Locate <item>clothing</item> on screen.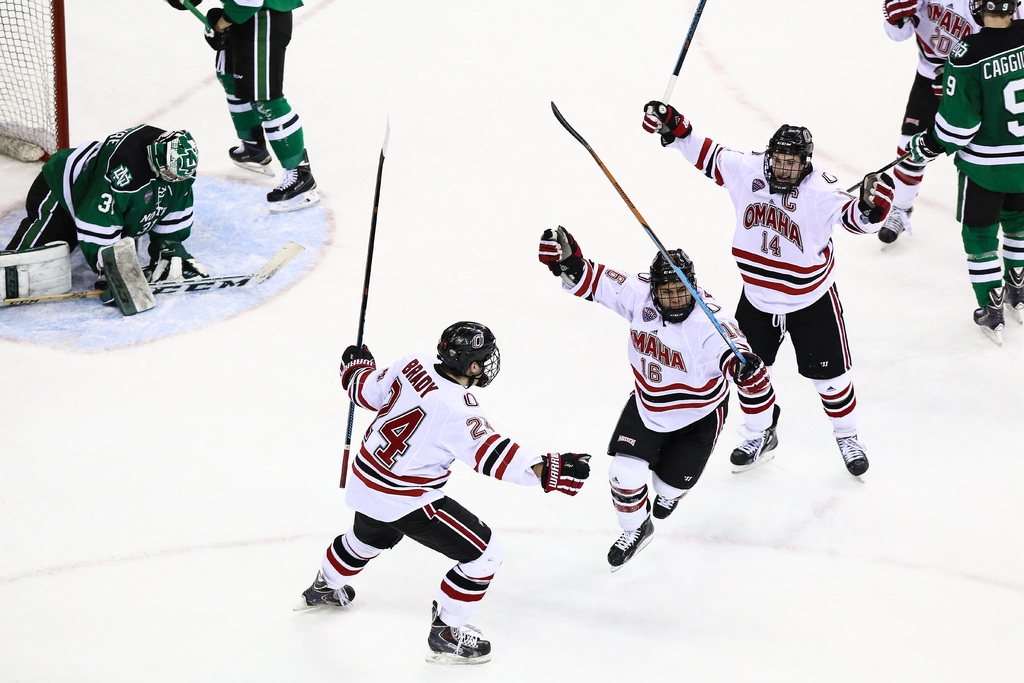
On screen at rect(640, 101, 899, 440).
